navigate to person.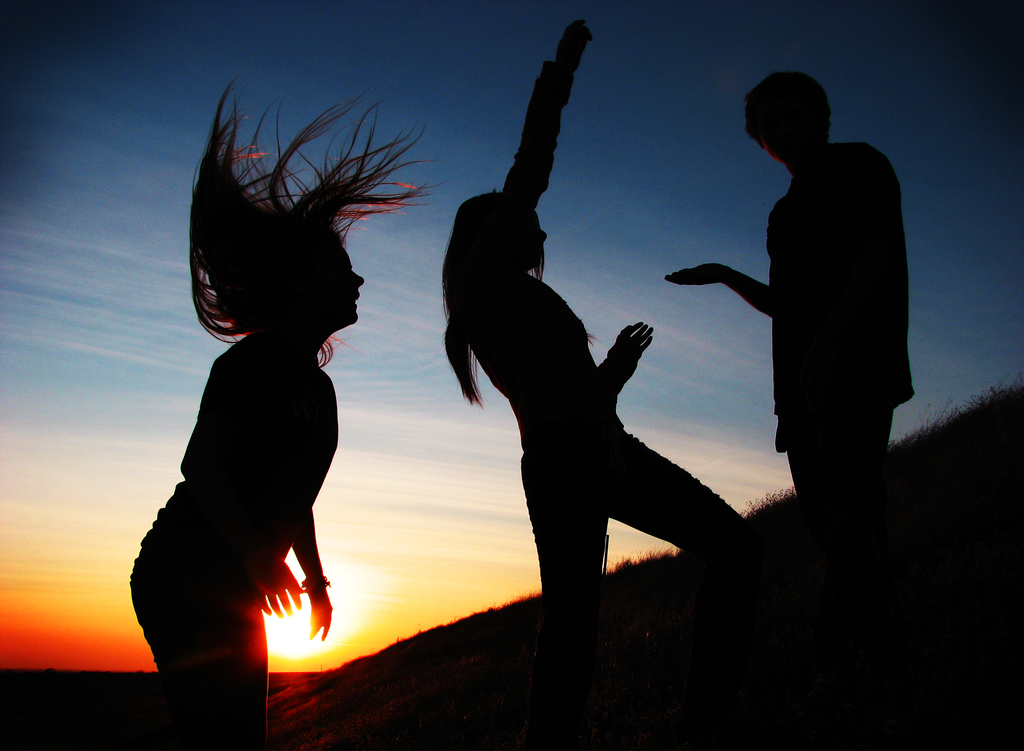
Navigation target: <box>122,70,435,750</box>.
